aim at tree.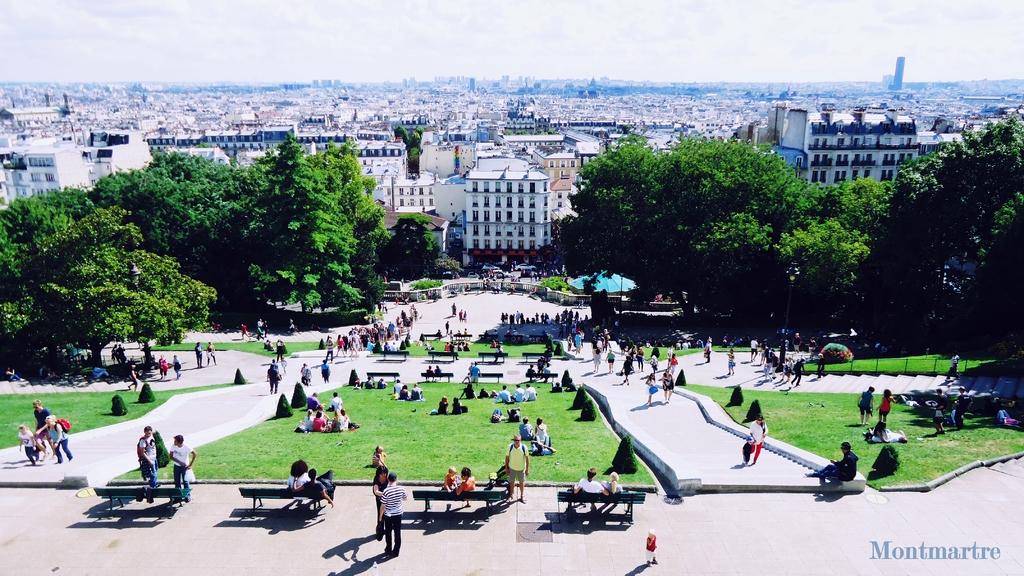
Aimed at detection(94, 157, 245, 266).
